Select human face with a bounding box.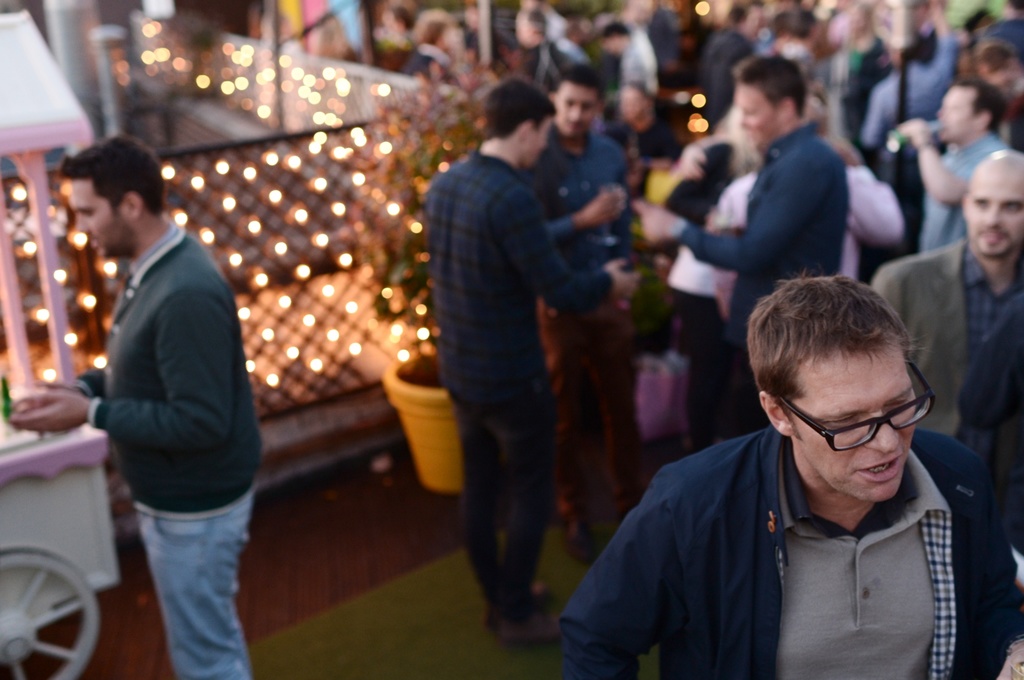
[970, 167, 1023, 254].
